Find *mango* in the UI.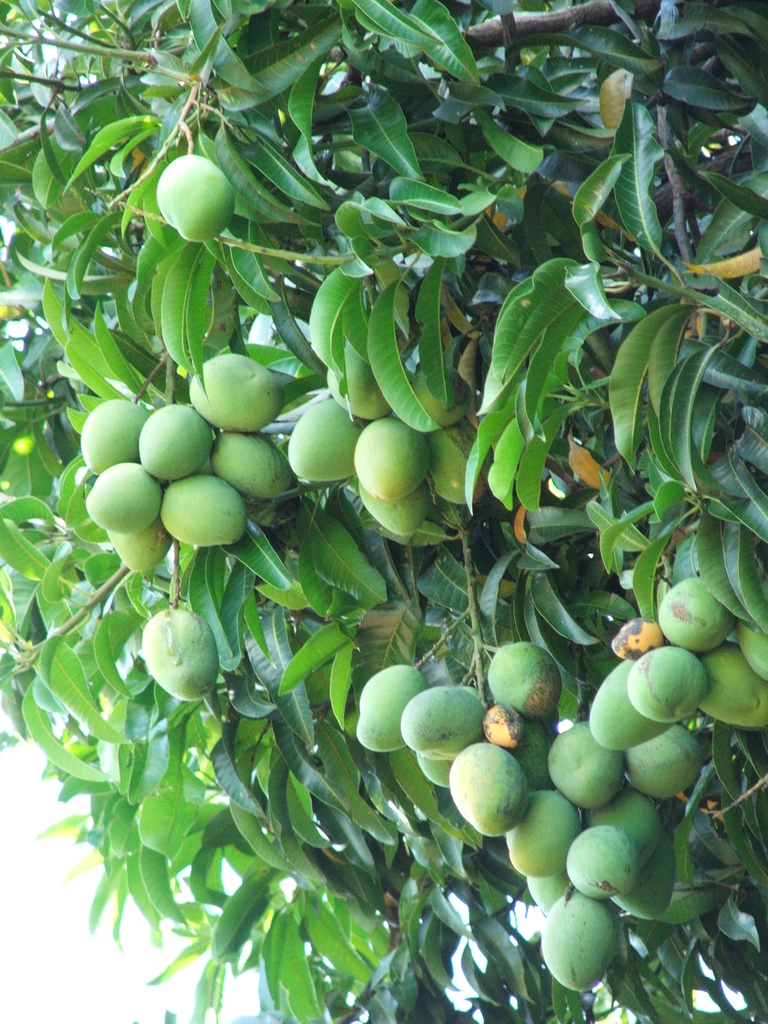
UI element at 157,157,232,237.
